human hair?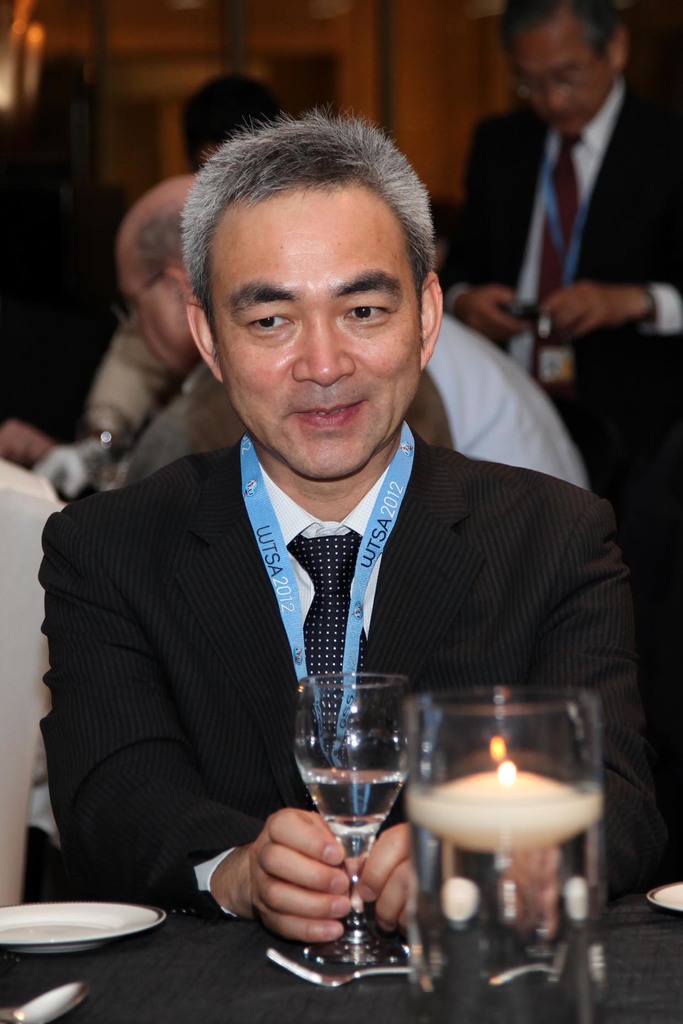
180,108,438,327
